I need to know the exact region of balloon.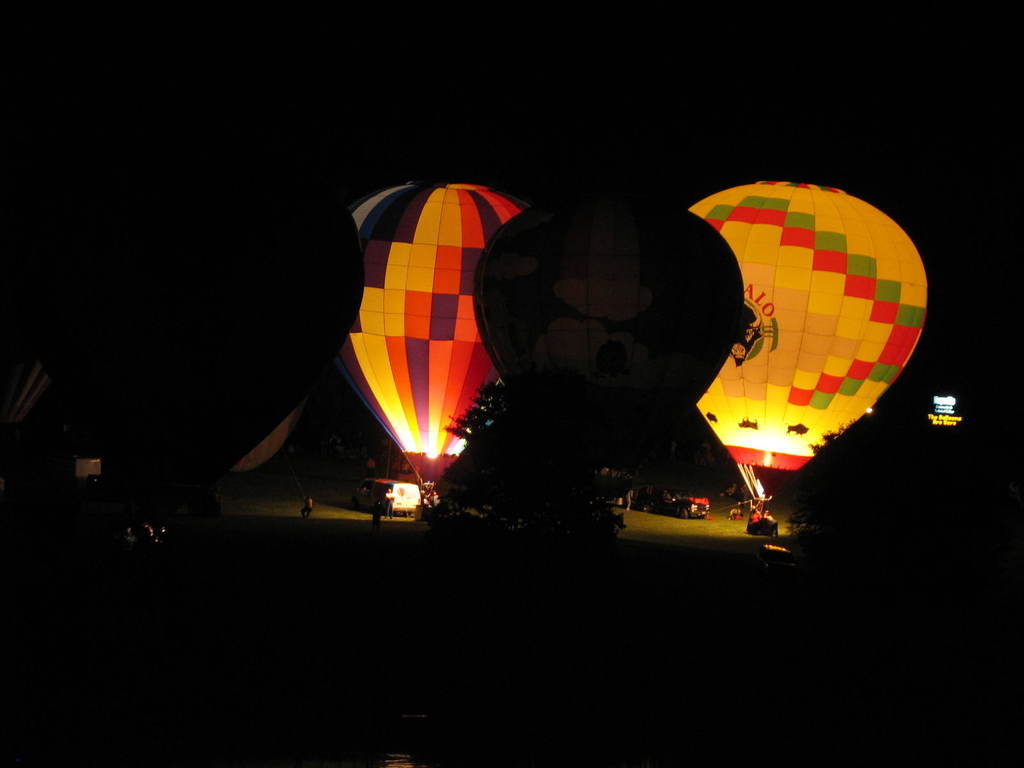
Region: <region>685, 177, 927, 474</region>.
